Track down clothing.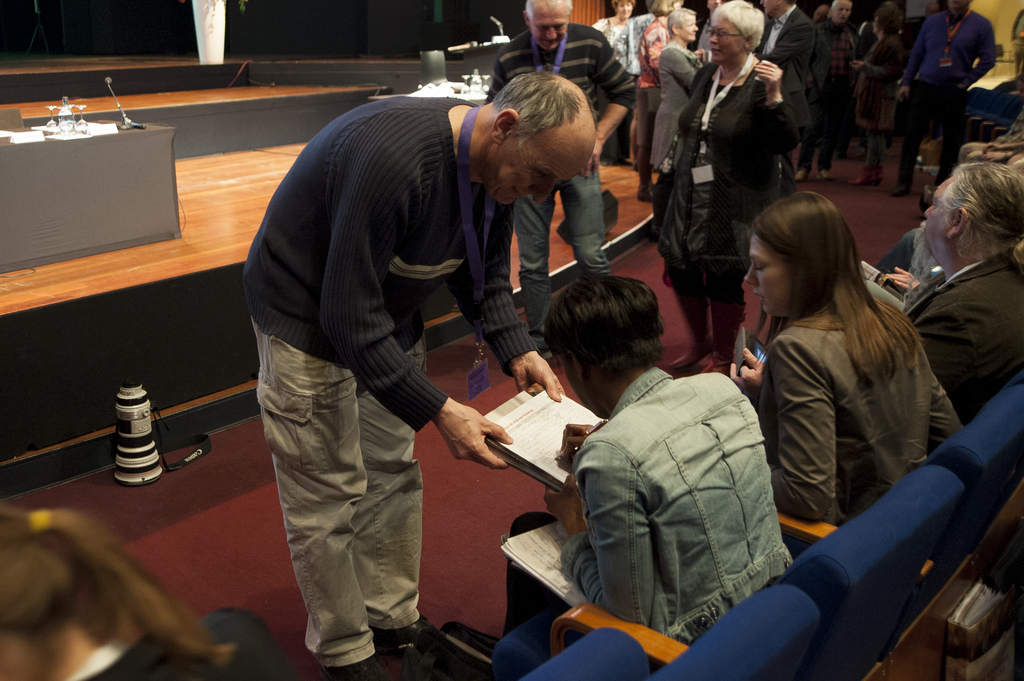
Tracked to [x1=241, y1=79, x2=562, y2=632].
